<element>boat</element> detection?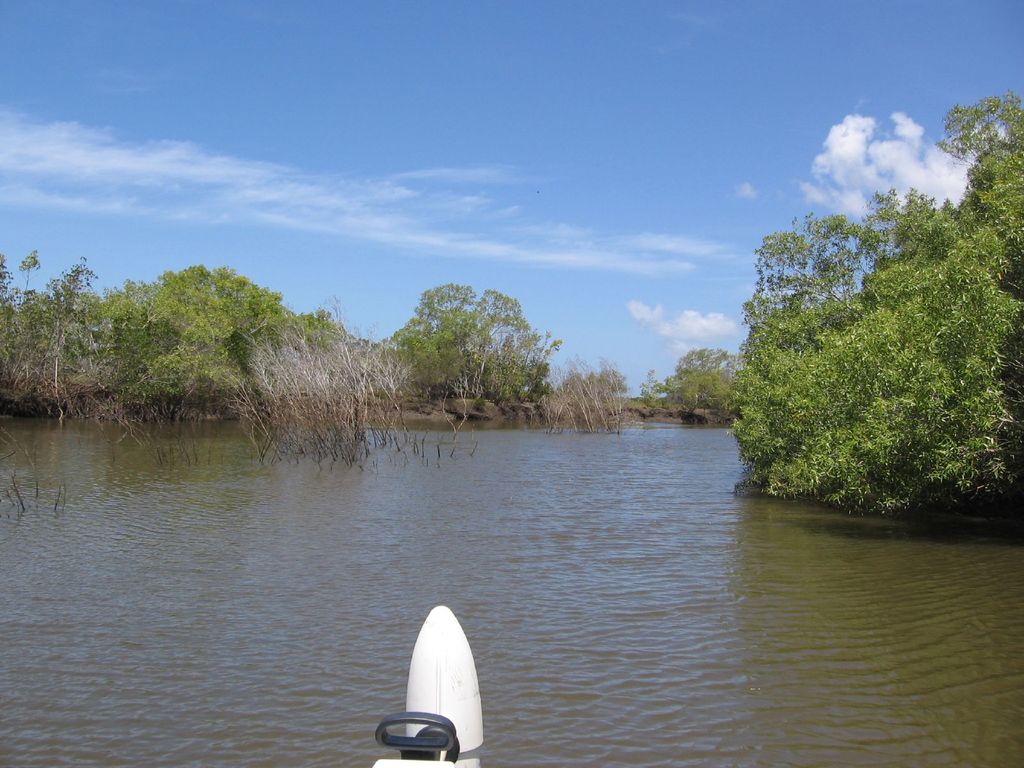
389,609,491,758
